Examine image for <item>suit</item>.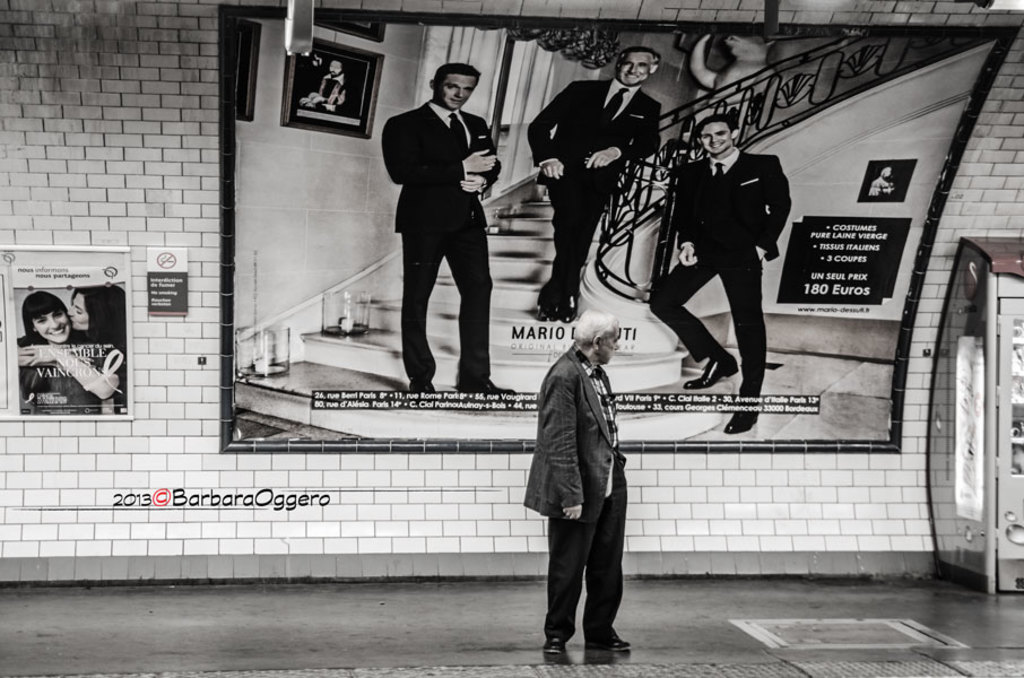
Examination result: region(381, 101, 503, 384).
